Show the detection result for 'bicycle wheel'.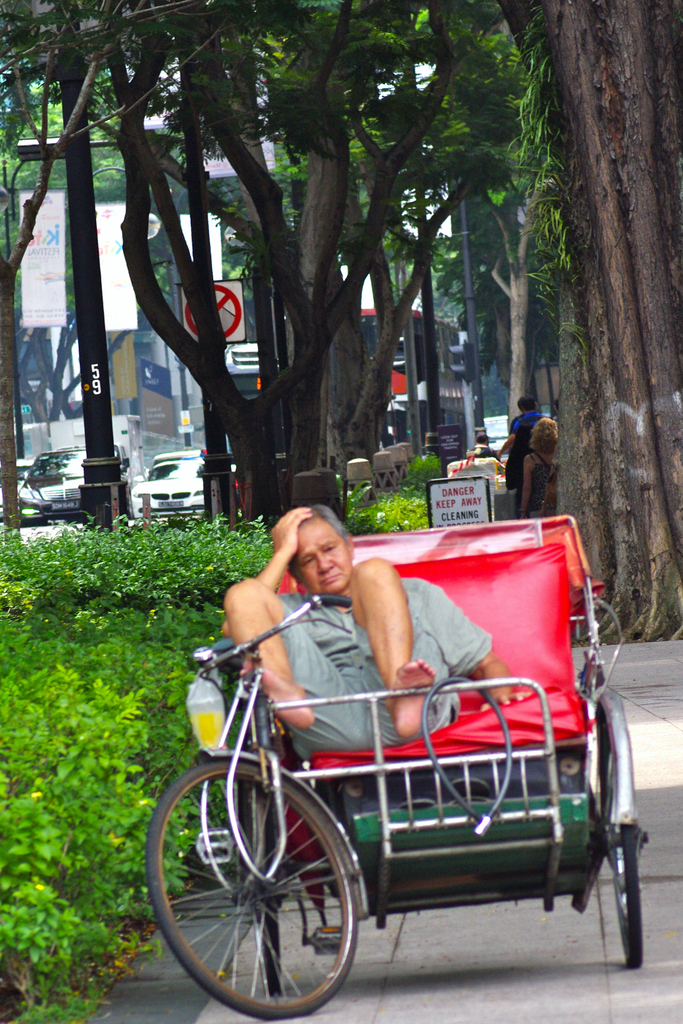
detection(257, 817, 288, 994).
